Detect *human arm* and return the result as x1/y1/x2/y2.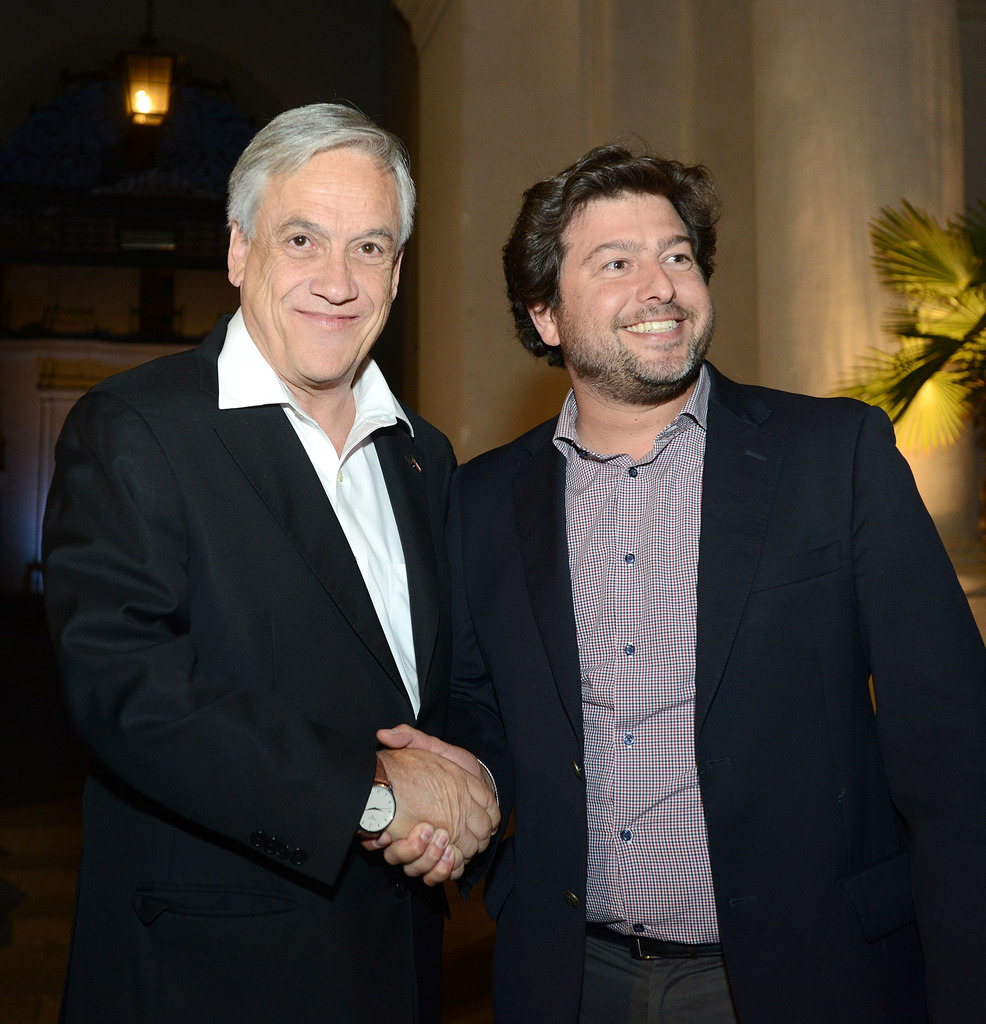
354/476/499/891.
